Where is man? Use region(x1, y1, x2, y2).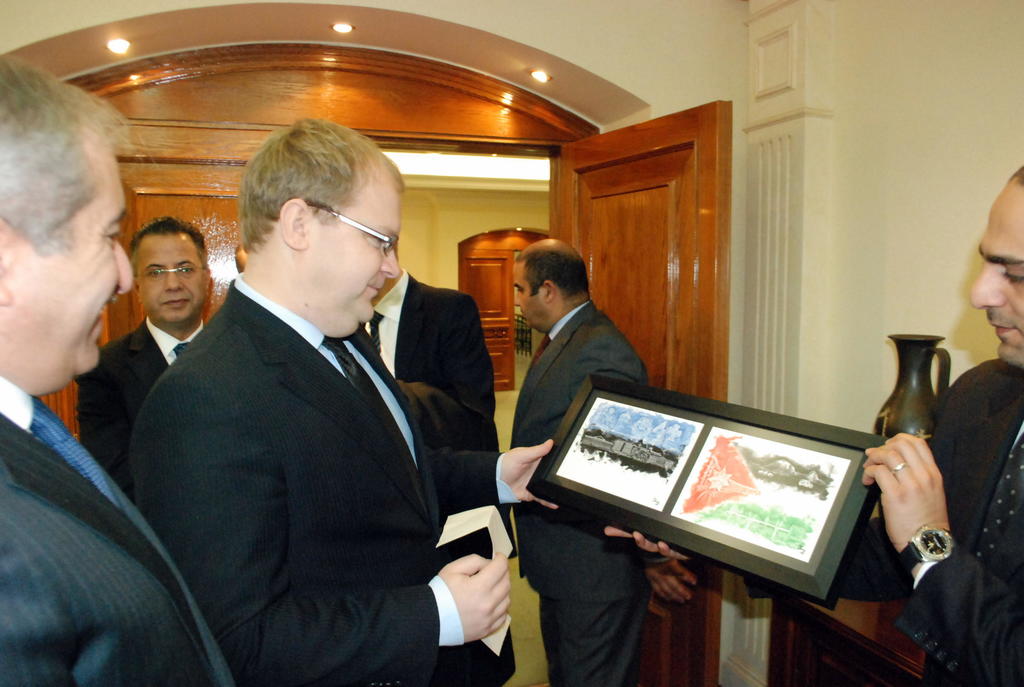
region(79, 216, 214, 504).
